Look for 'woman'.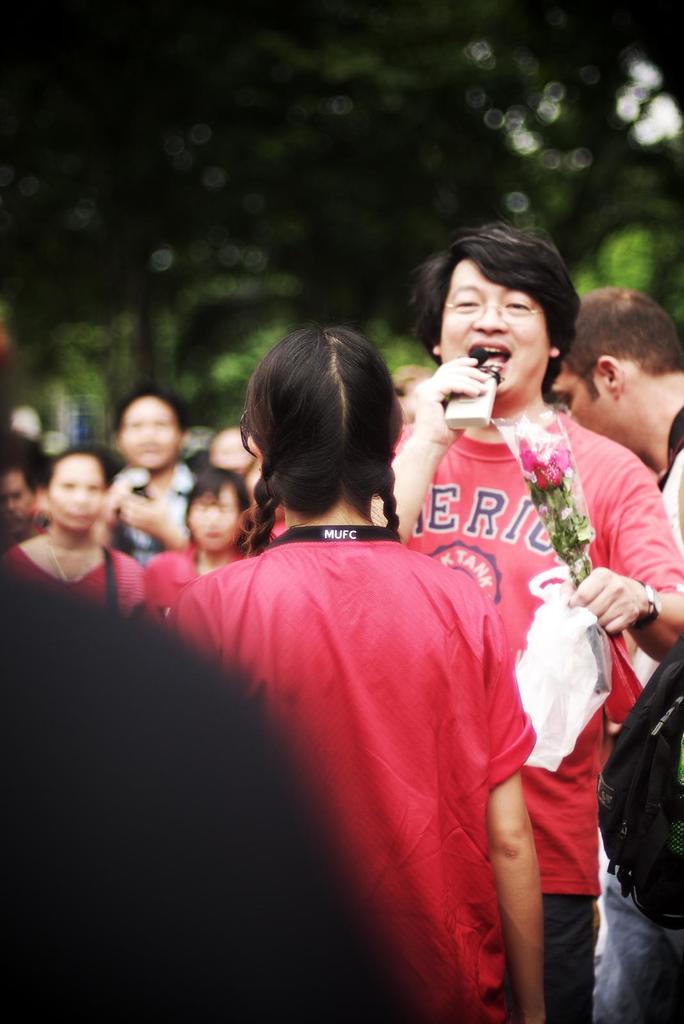
Found: <region>0, 442, 142, 621</region>.
